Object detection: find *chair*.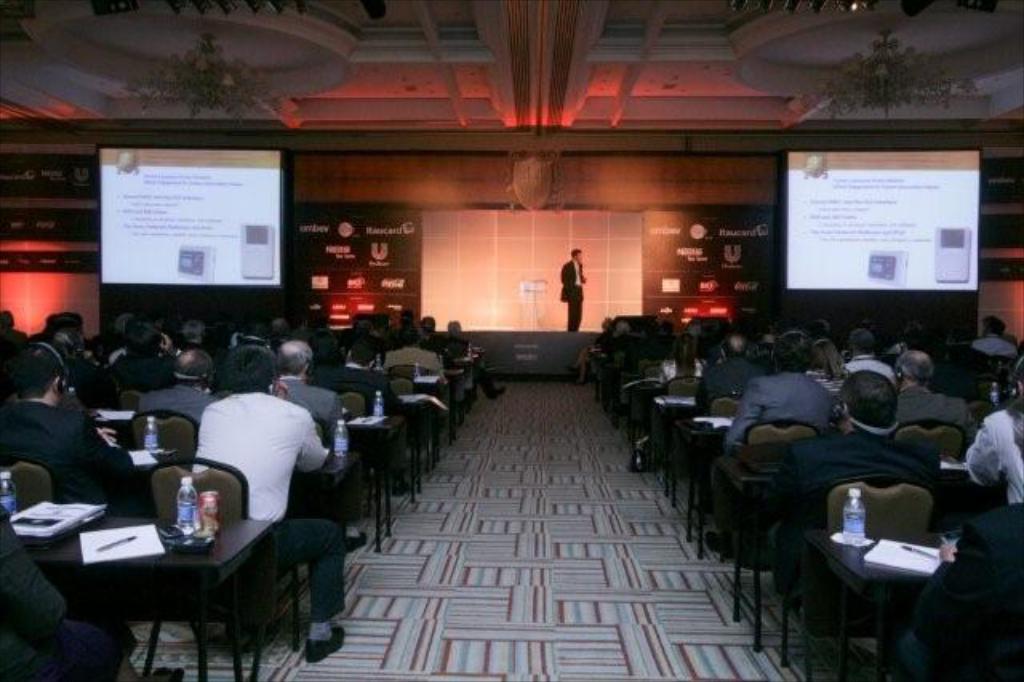
locate(960, 395, 997, 423).
